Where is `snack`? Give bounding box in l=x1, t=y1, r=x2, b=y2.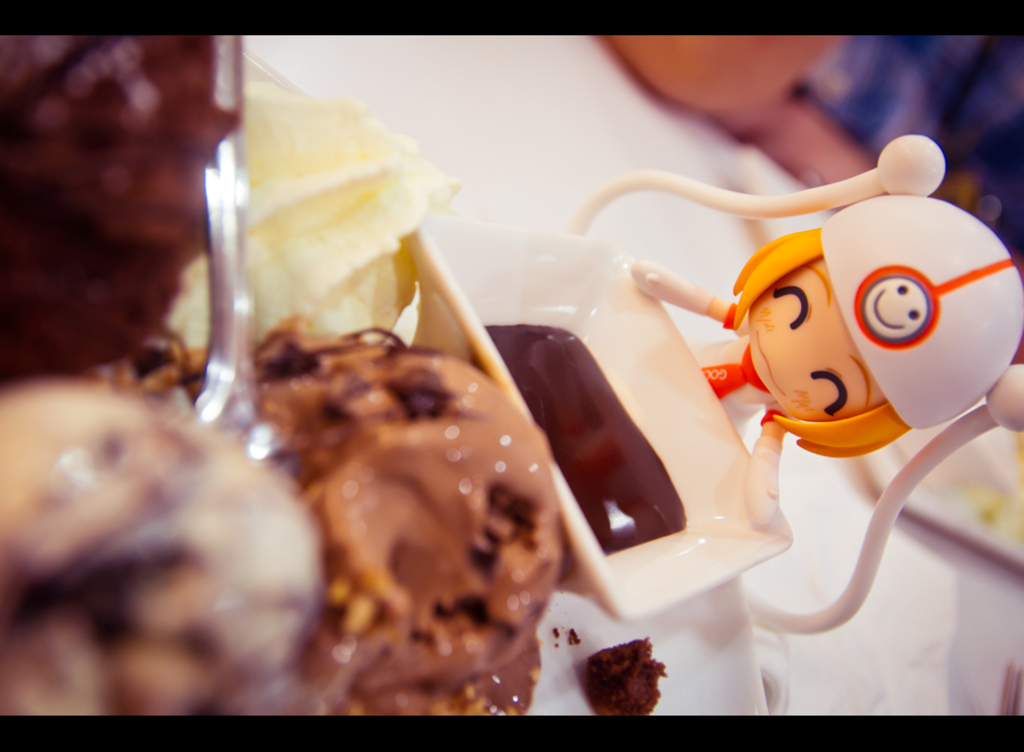
l=0, t=35, r=241, b=397.
